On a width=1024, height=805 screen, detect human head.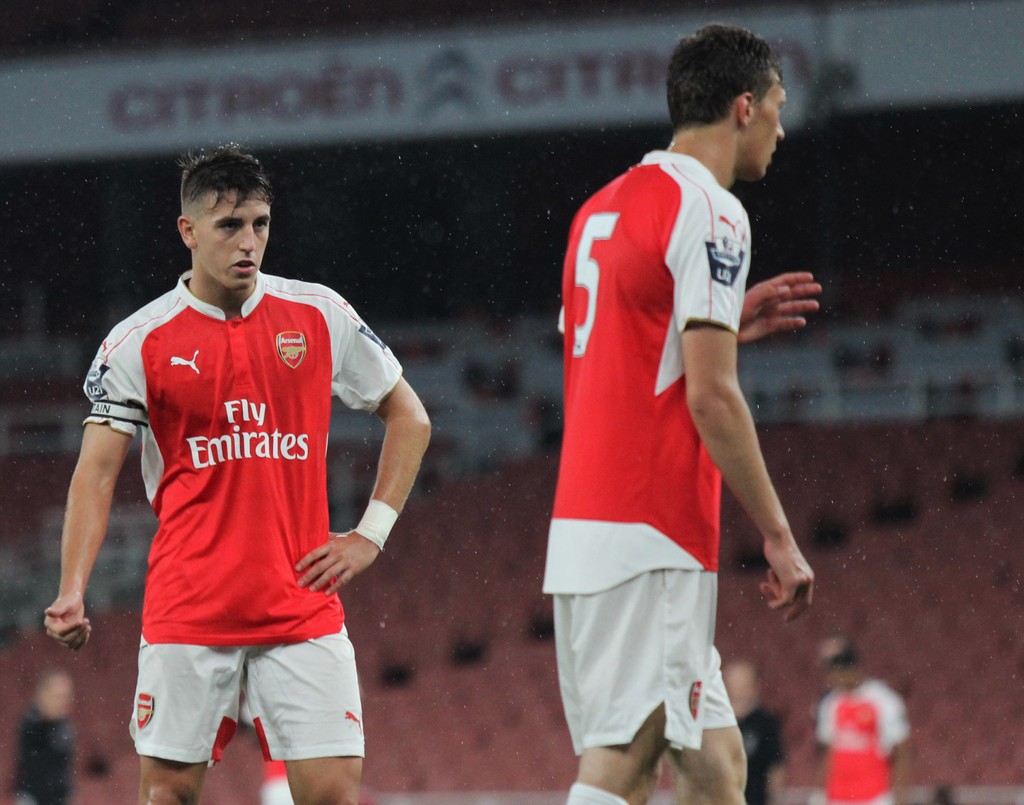
bbox=[162, 149, 274, 291].
